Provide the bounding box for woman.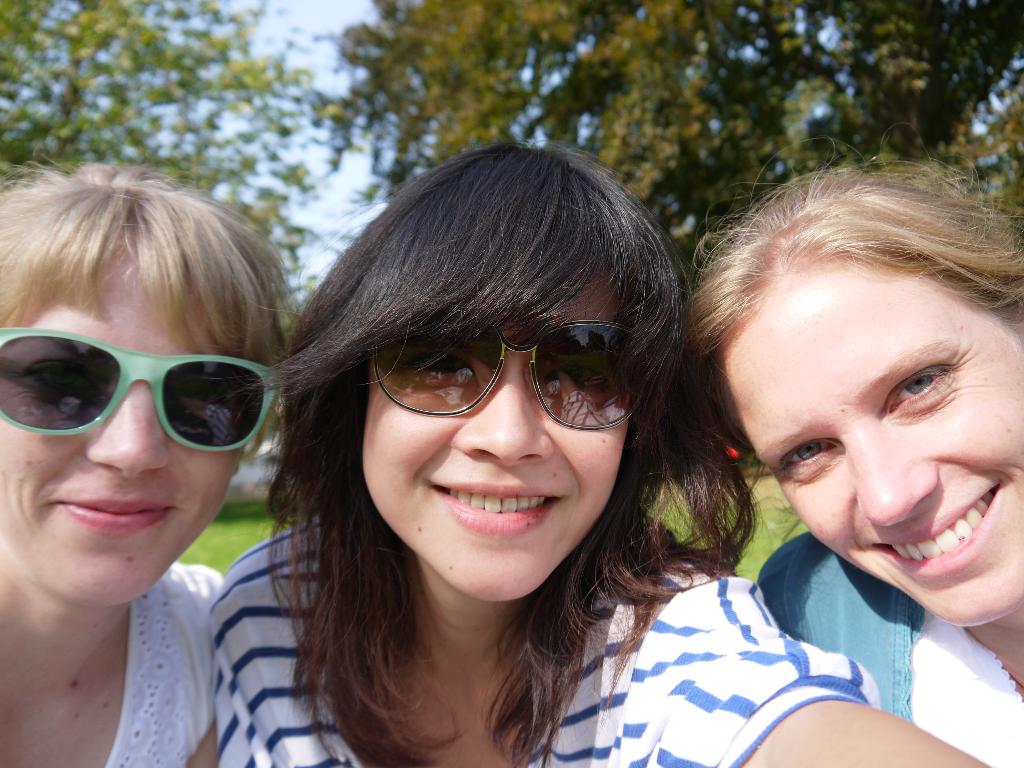
{"x1": 199, "y1": 140, "x2": 995, "y2": 767}.
